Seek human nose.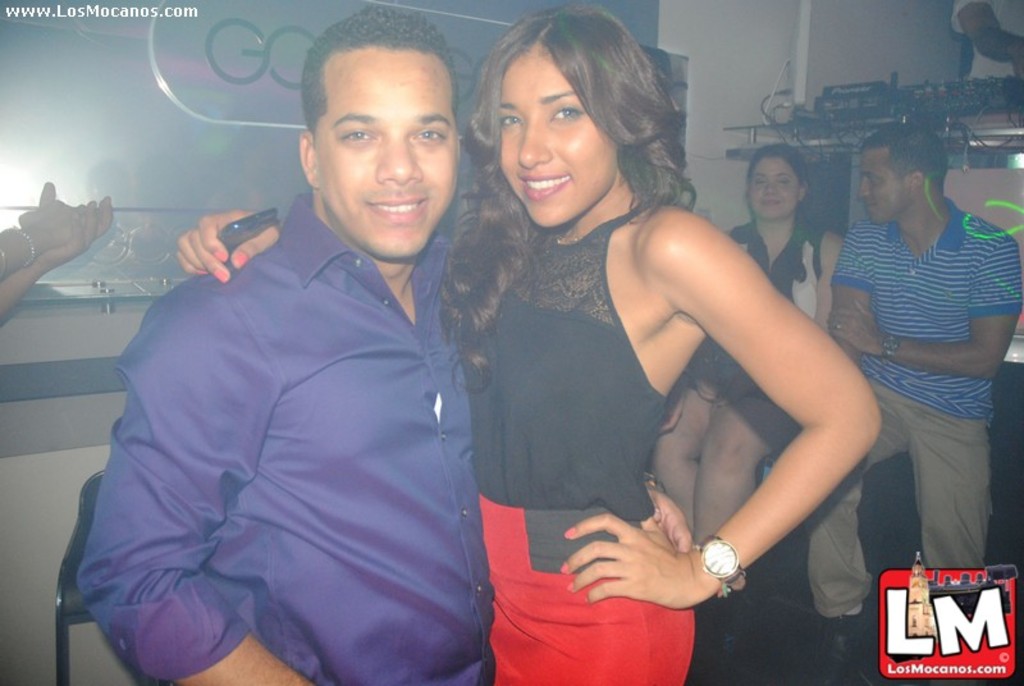
(516,111,553,169).
